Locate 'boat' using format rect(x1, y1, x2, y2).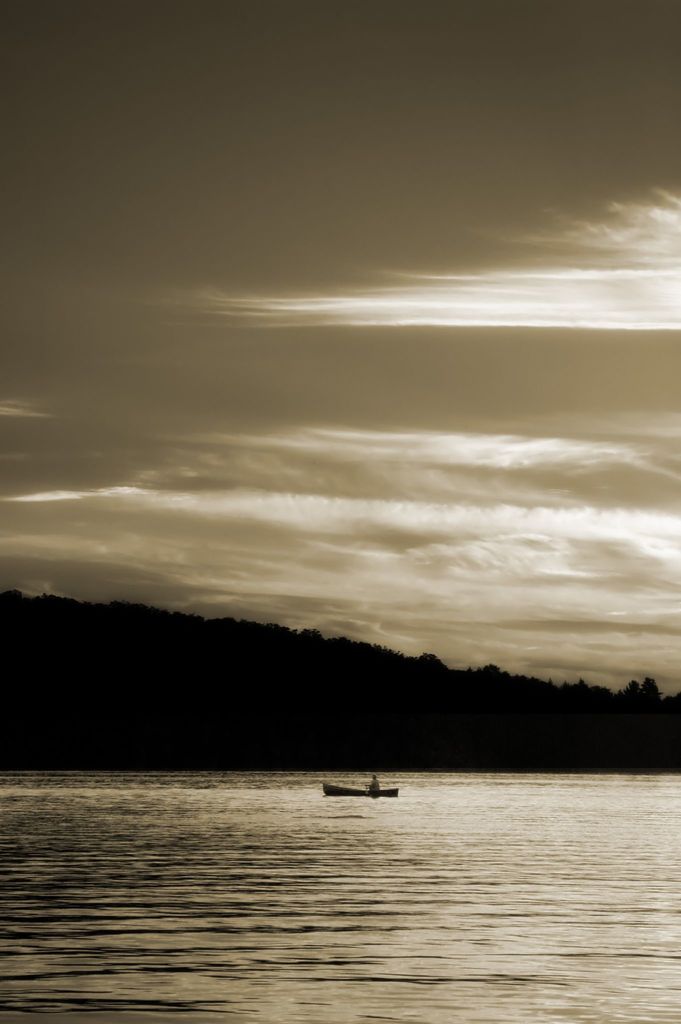
rect(320, 778, 399, 797).
